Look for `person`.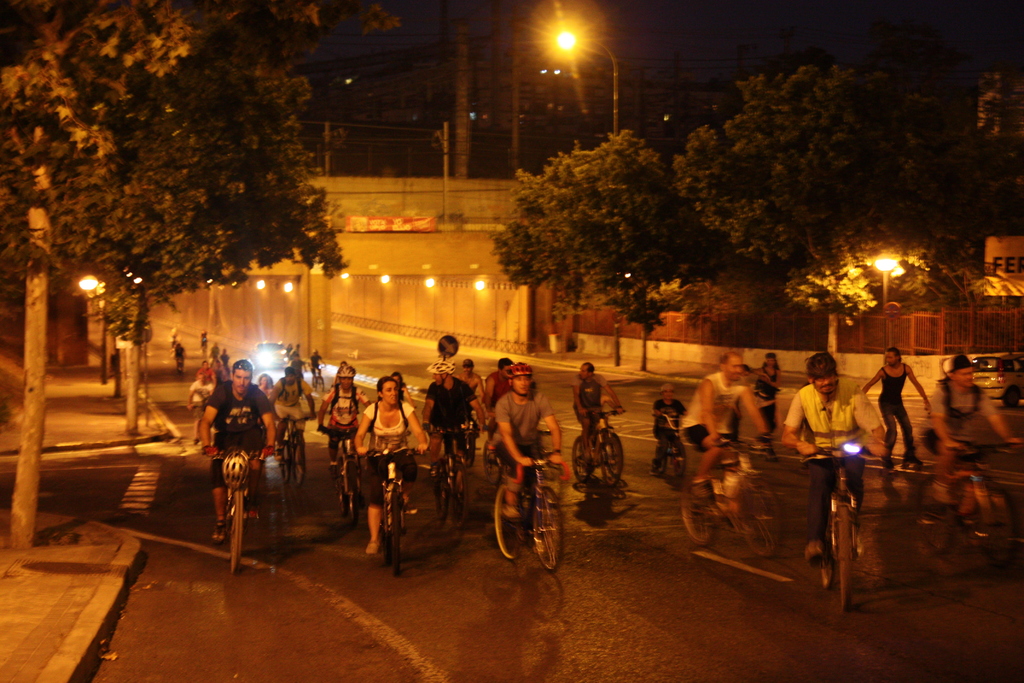
Found: 196, 357, 214, 381.
